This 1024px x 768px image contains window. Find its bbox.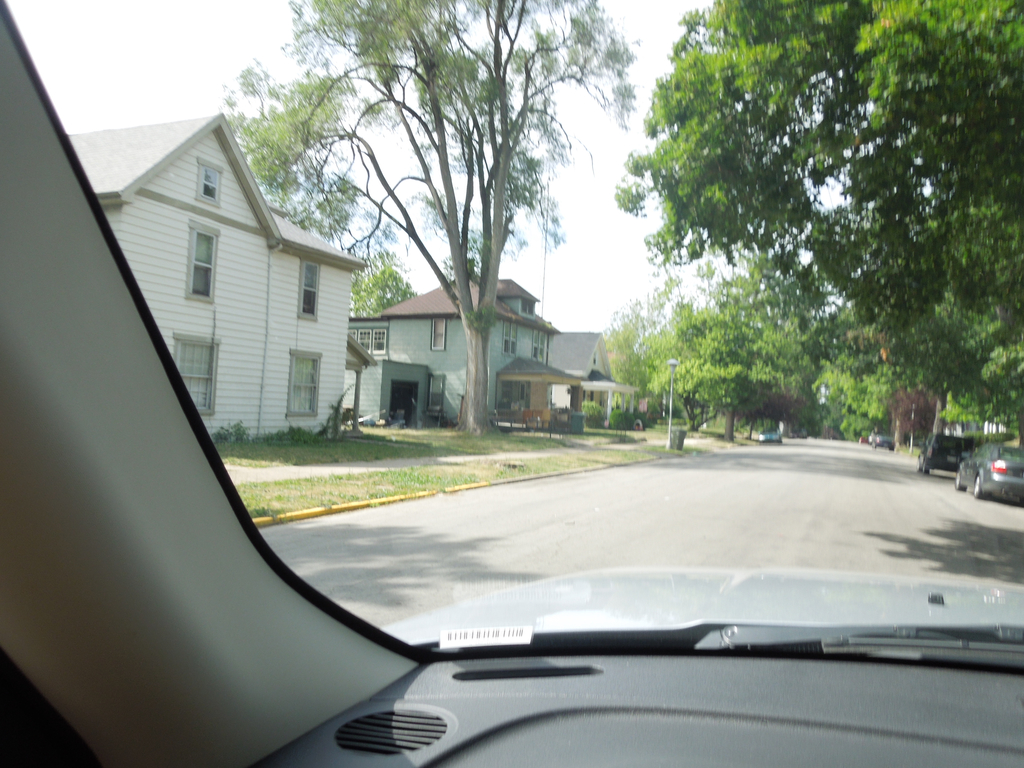
424,375,445,410.
